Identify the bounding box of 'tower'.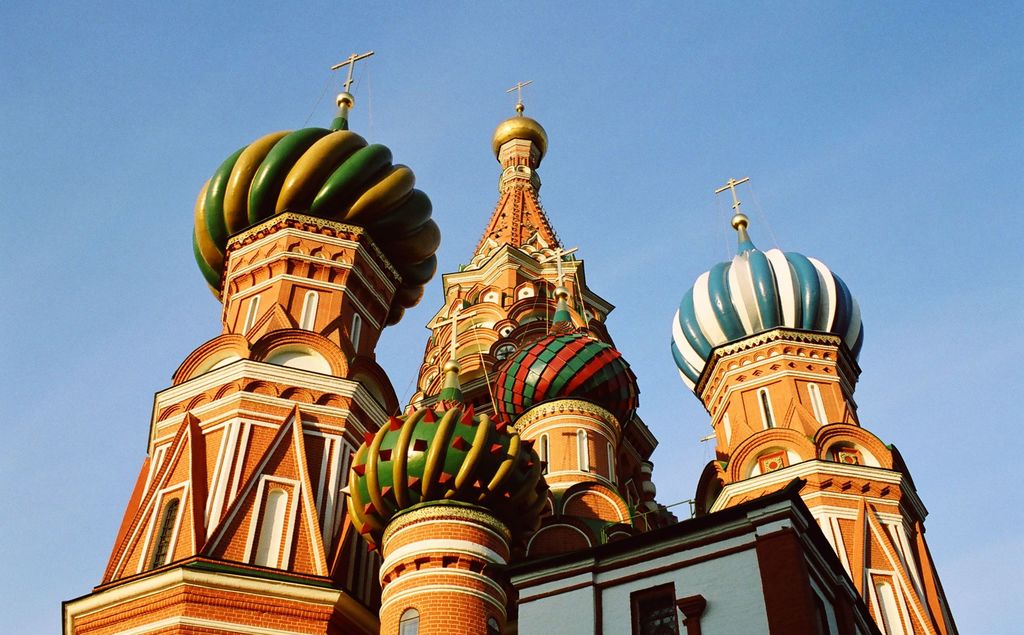
{"left": 52, "top": 65, "right": 445, "bottom": 632}.
